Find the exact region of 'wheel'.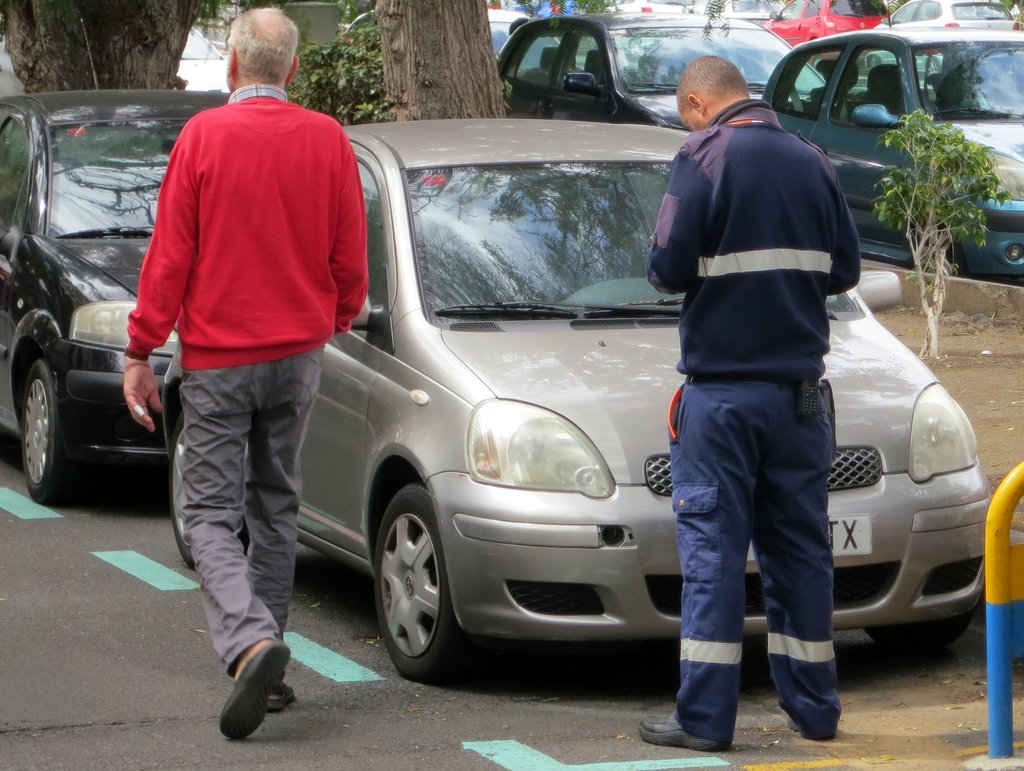
Exact region: locate(867, 595, 984, 661).
